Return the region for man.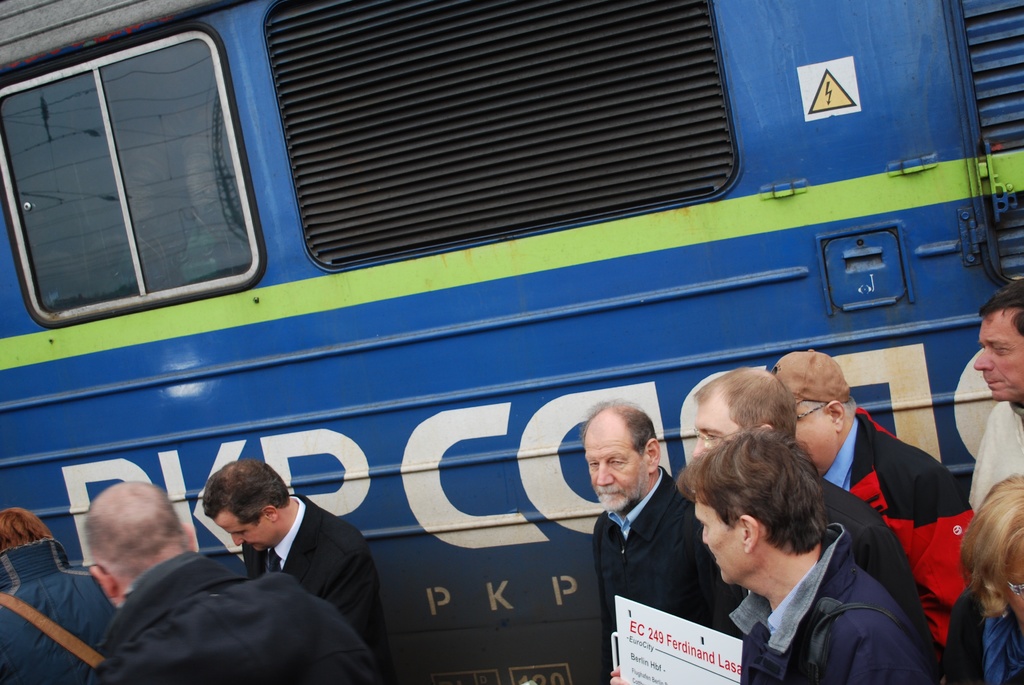
[x1=578, y1=400, x2=748, y2=684].
